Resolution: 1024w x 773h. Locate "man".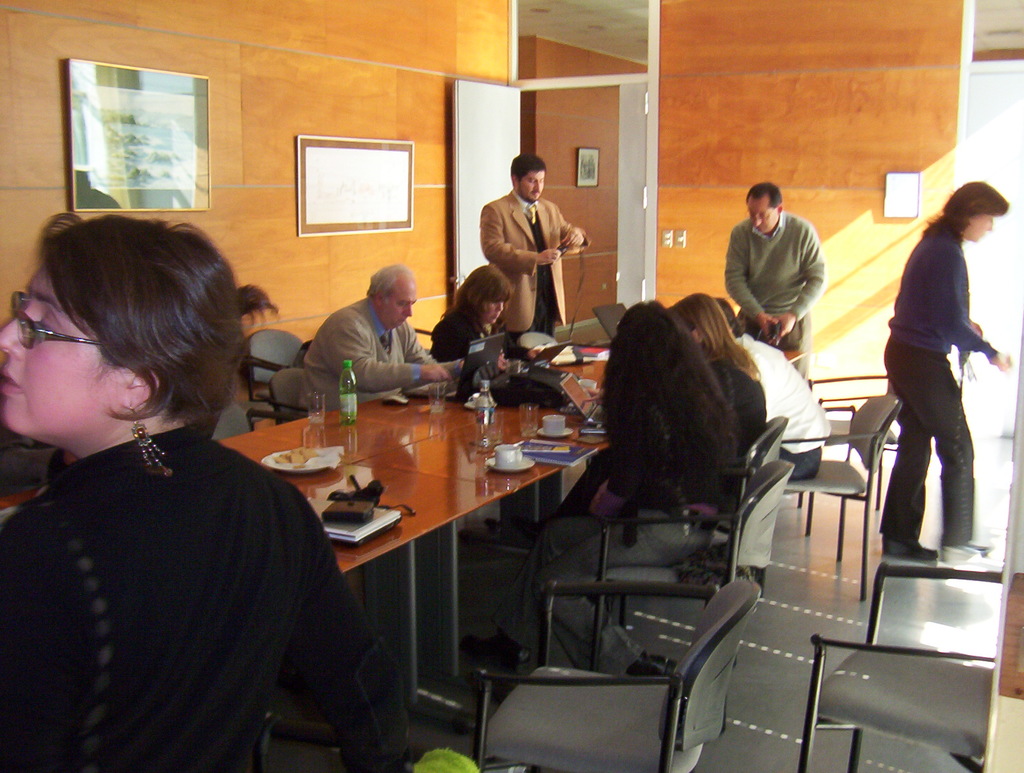
[479, 149, 588, 343].
